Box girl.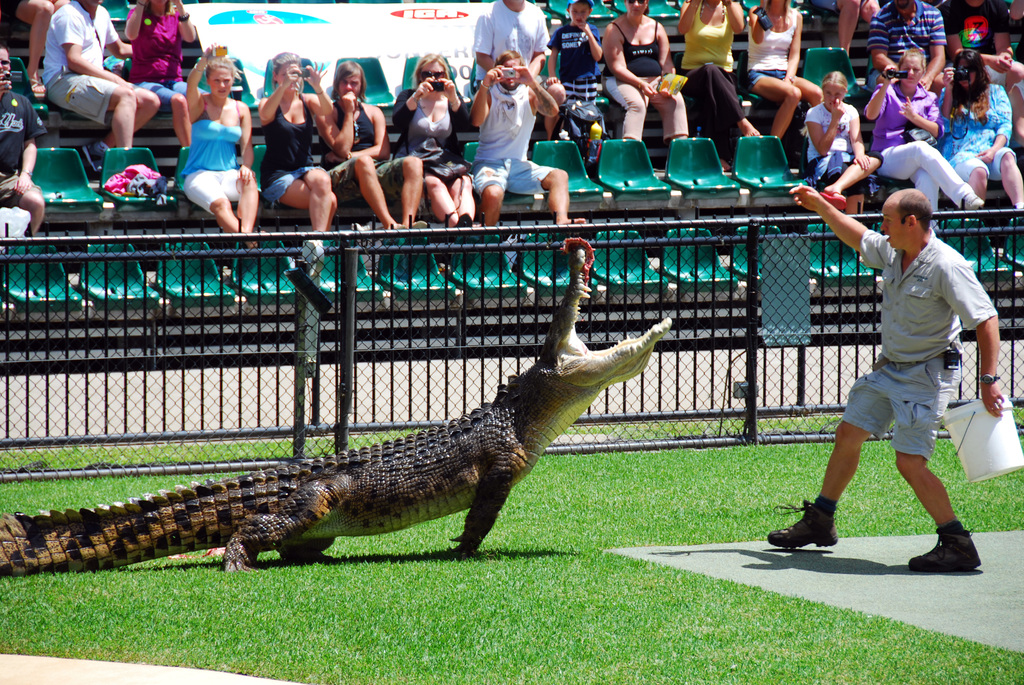
bbox=(812, 70, 883, 230).
